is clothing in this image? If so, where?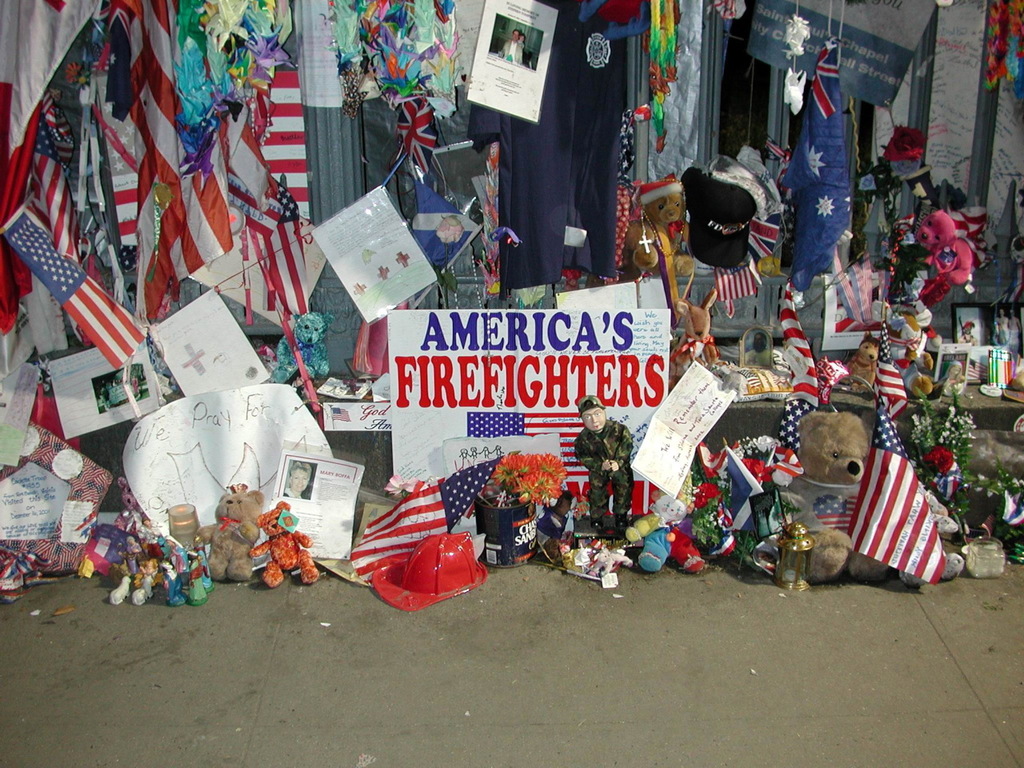
Yes, at (x1=534, y1=510, x2=570, y2=554).
